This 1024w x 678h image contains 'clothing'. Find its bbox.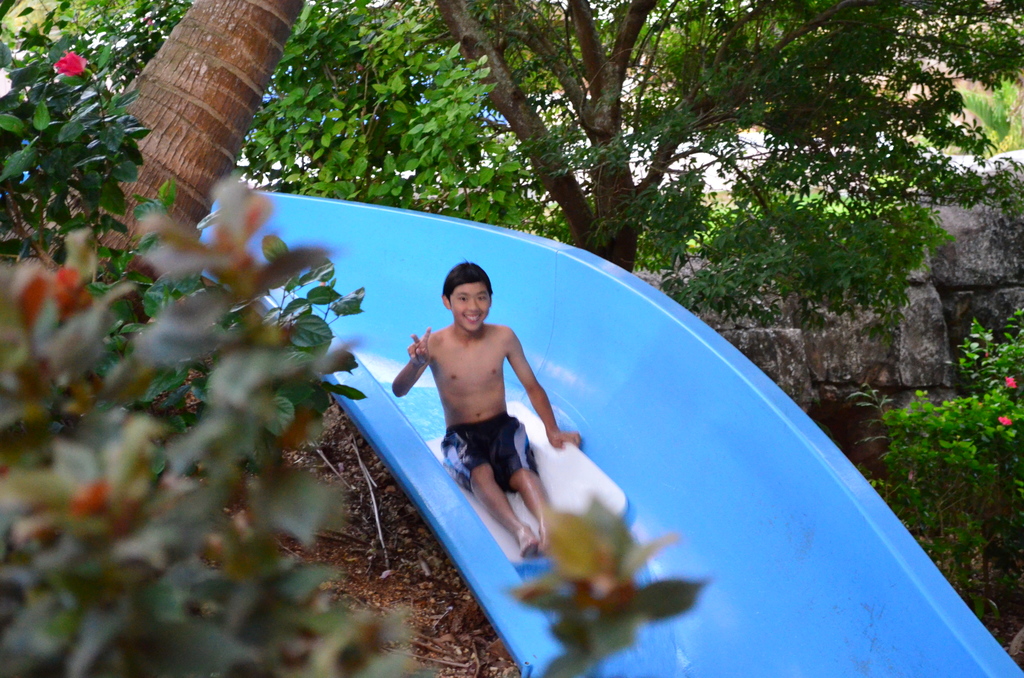
440:414:539:496.
